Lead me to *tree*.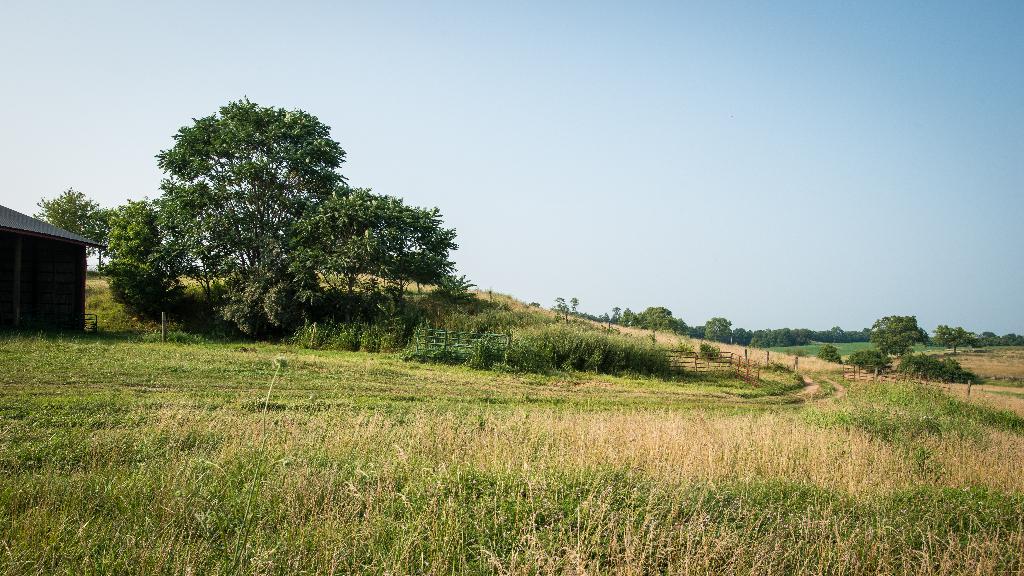
Lead to left=297, top=187, right=388, bottom=296.
